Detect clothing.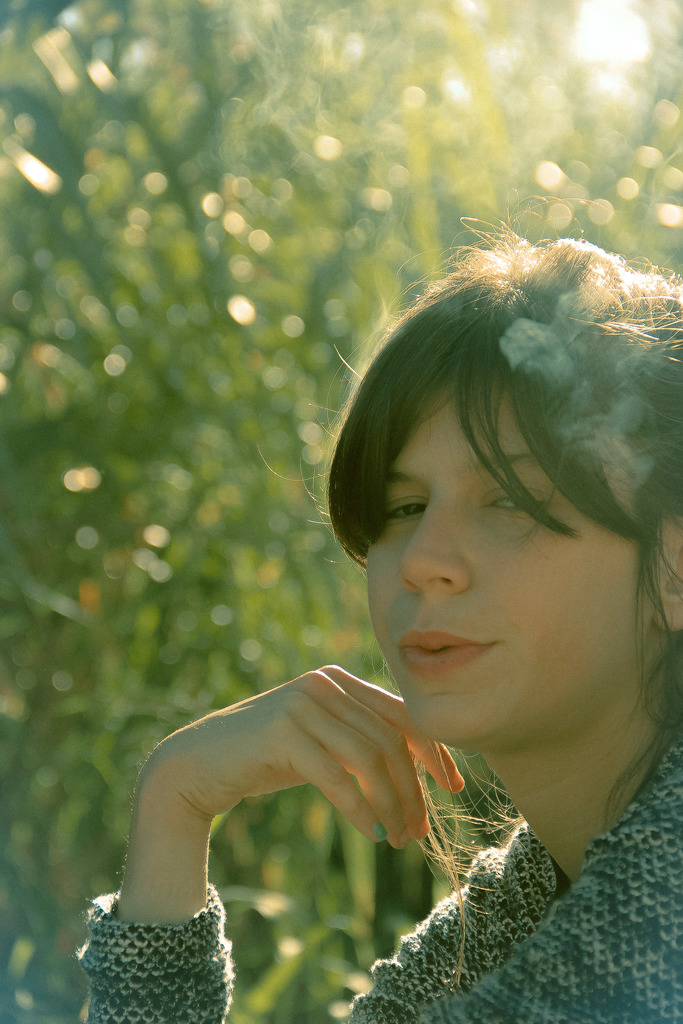
Detected at (76, 742, 682, 1023).
